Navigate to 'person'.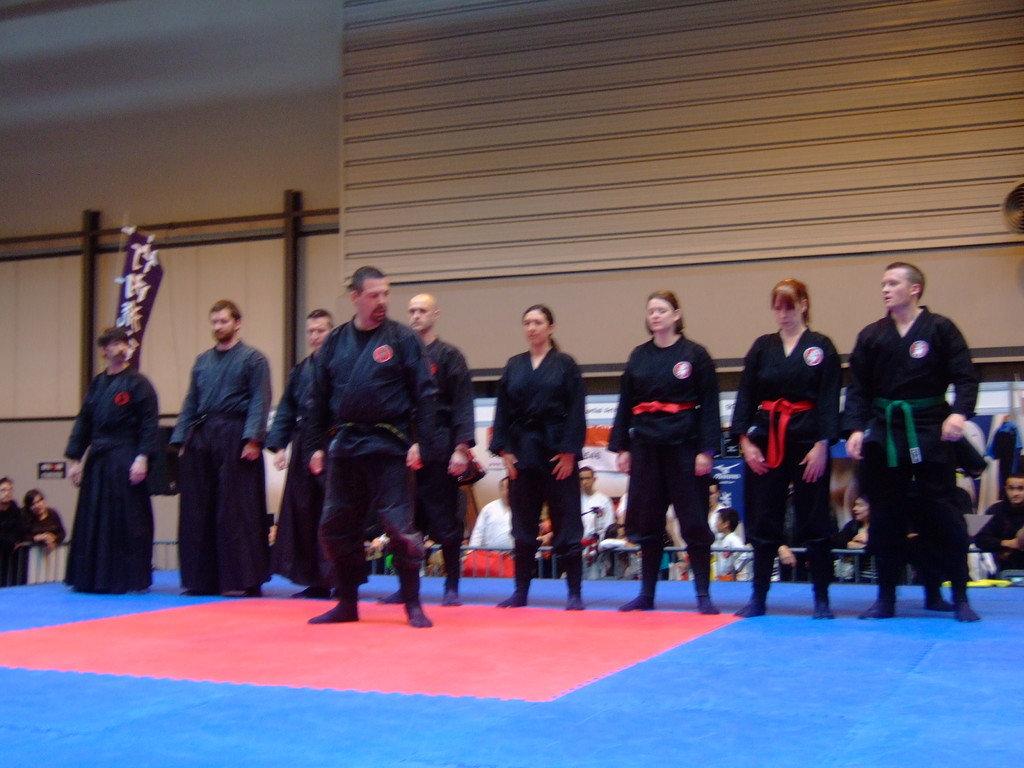
Navigation target: 487,302,588,614.
